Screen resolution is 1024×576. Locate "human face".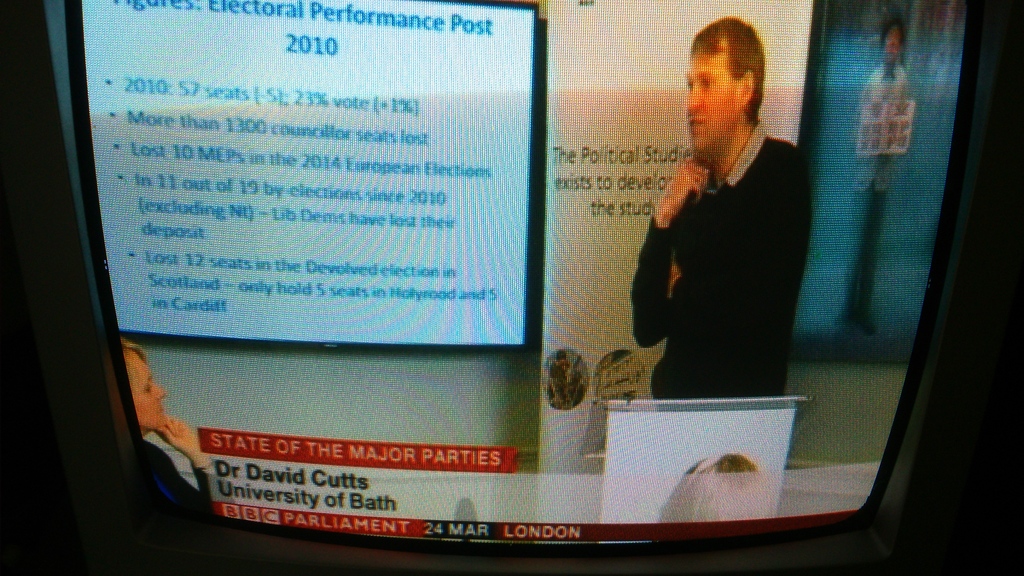
detection(680, 42, 735, 151).
